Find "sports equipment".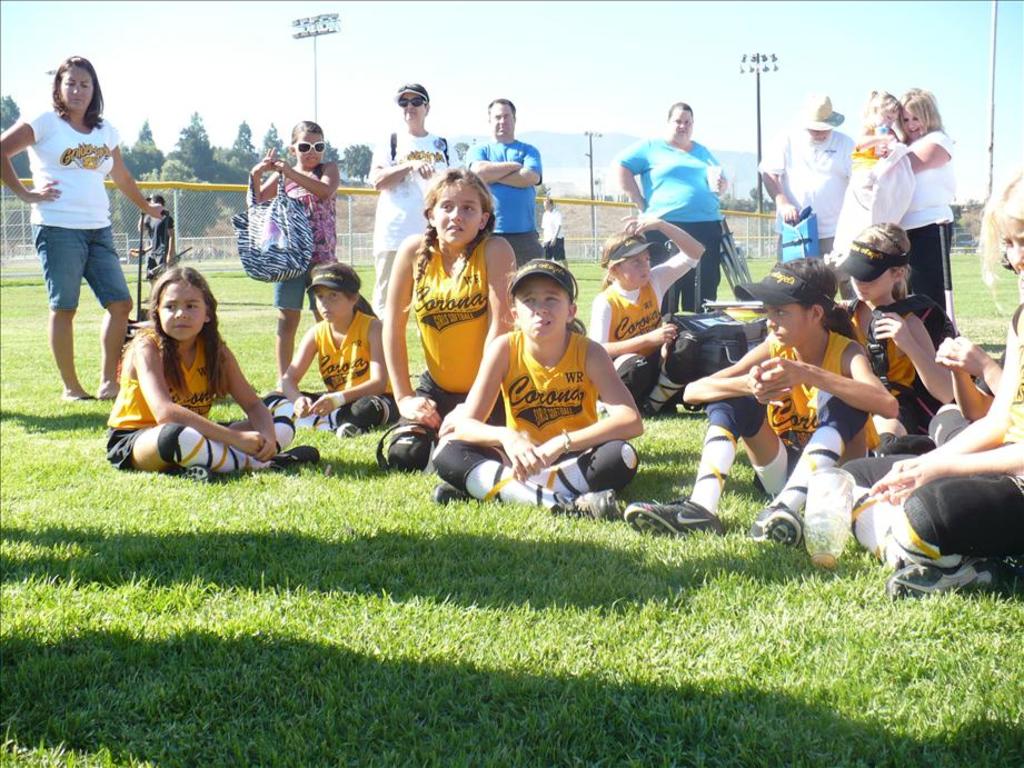
detection(386, 432, 431, 475).
